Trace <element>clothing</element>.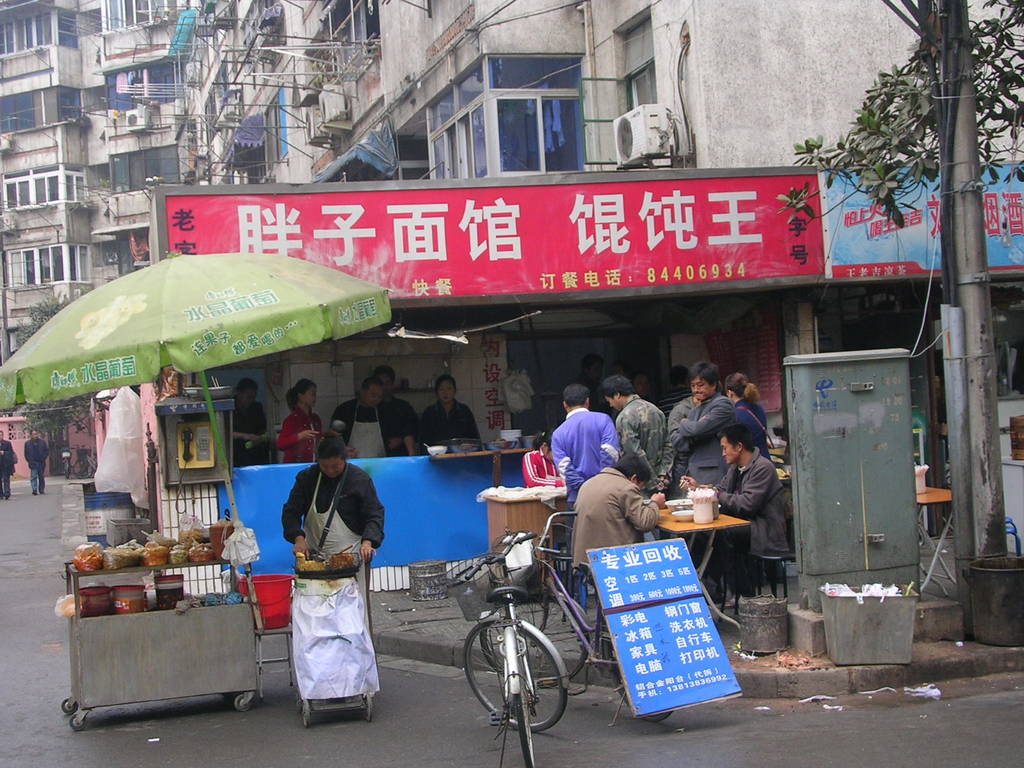
Traced to [left=230, top=398, right=266, bottom=467].
